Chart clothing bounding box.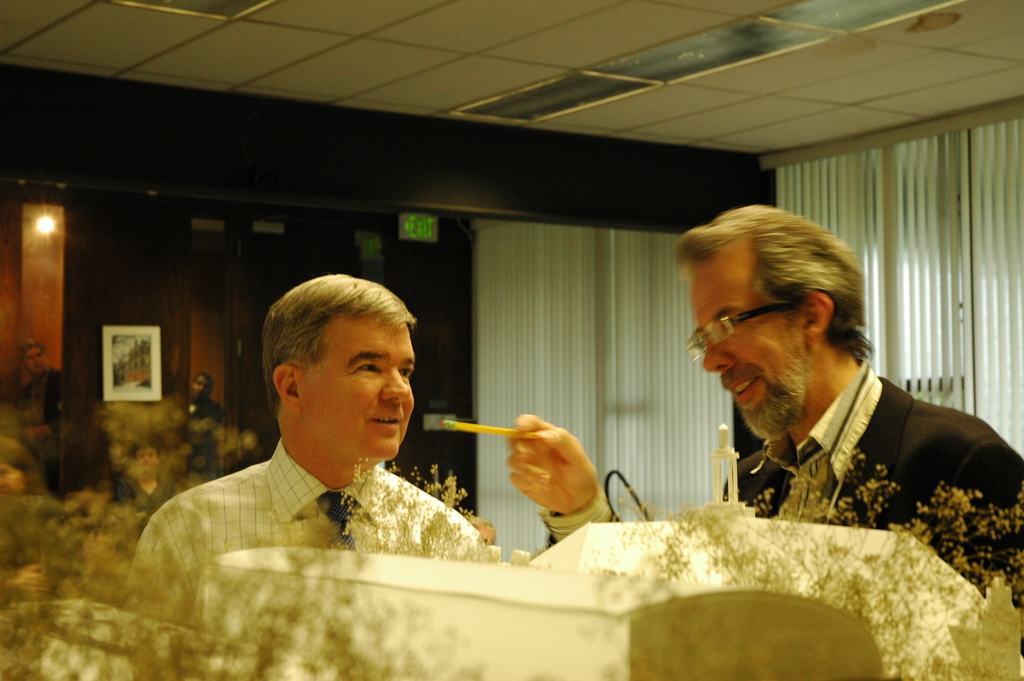
Charted: (185,395,219,419).
